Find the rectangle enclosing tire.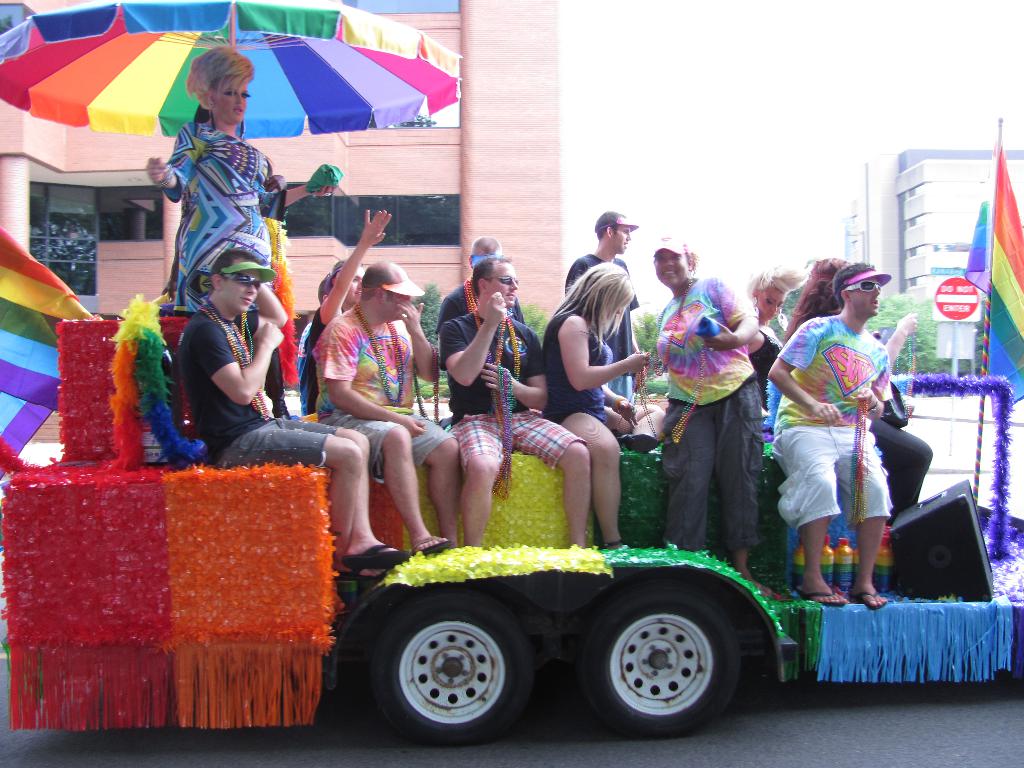
[left=366, top=583, right=540, bottom=743].
